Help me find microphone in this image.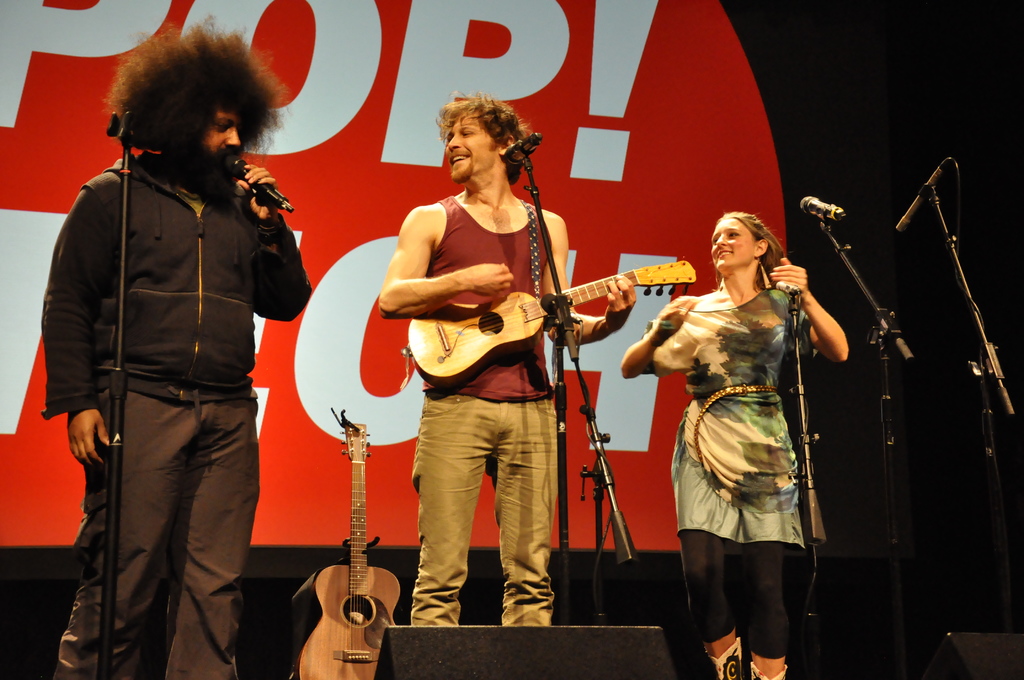
Found it: locate(504, 132, 540, 170).
